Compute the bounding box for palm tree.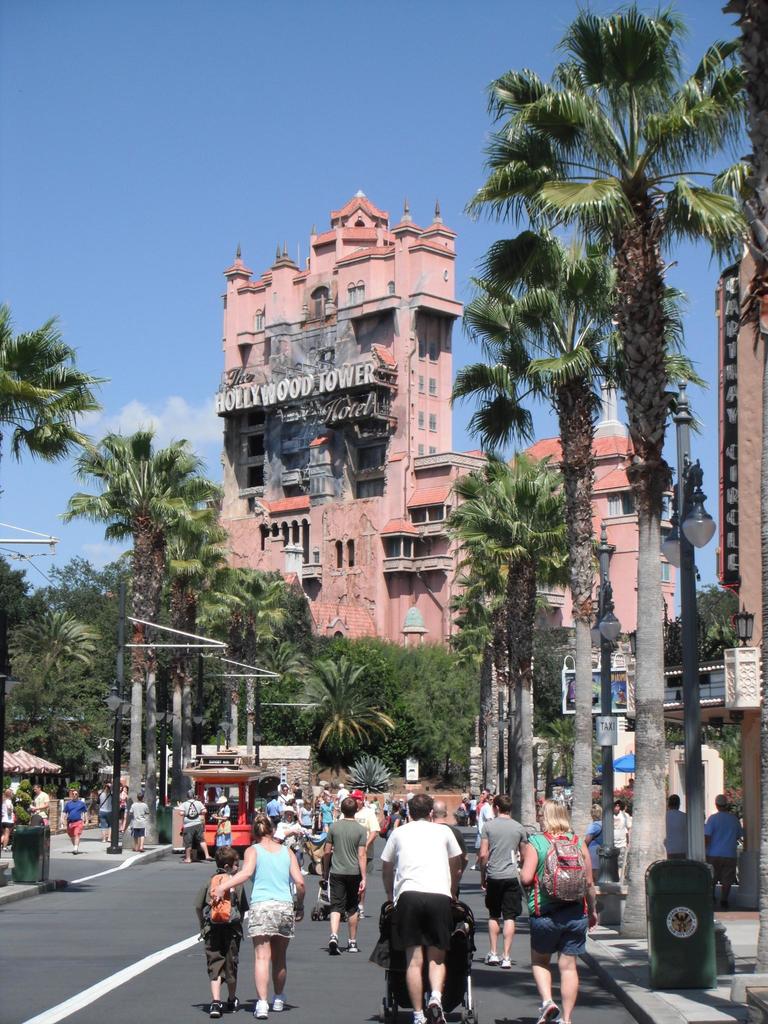
detection(310, 668, 391, 787).
